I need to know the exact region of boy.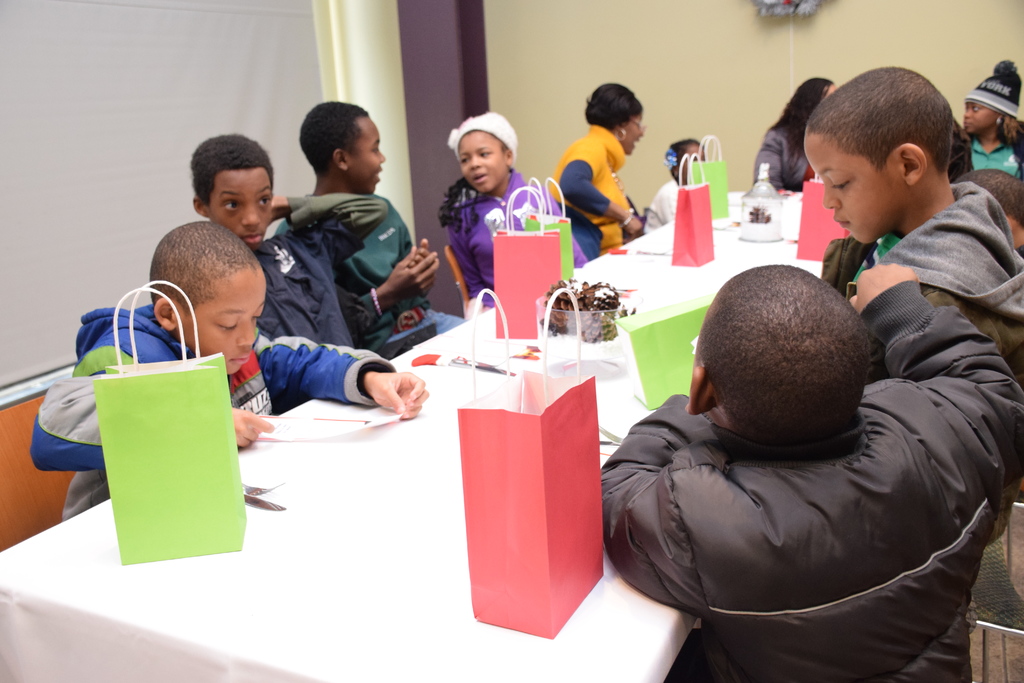
Region: pyautogui.locateOnScreen(191, 132, 388, 416).
